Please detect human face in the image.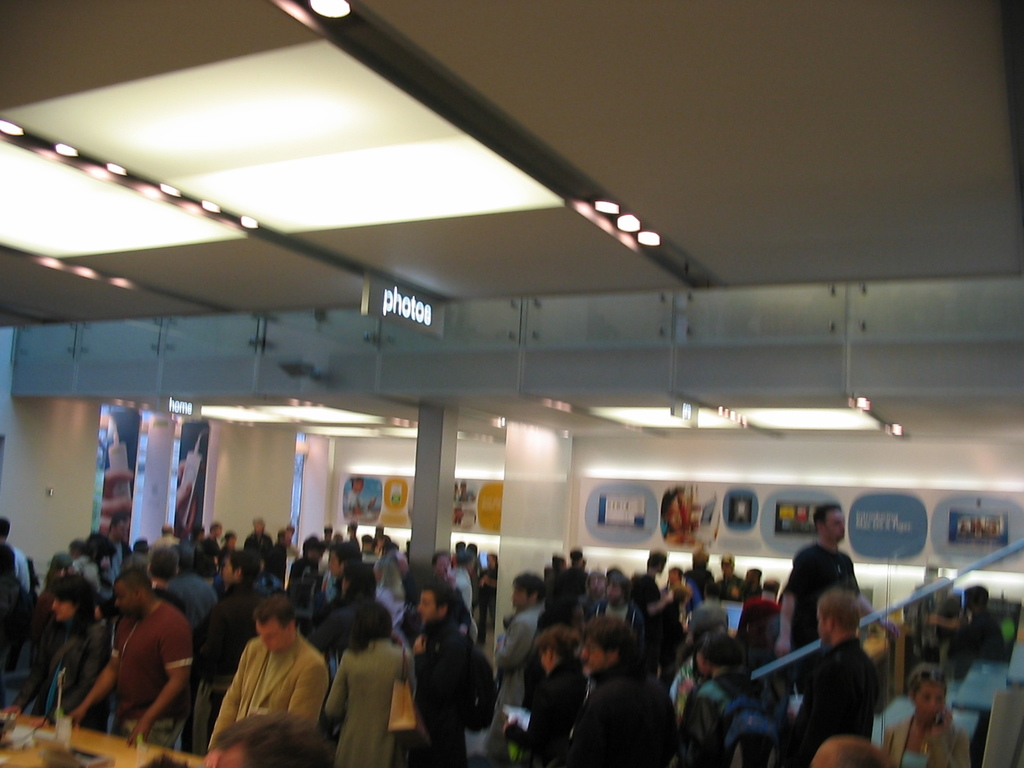
<region>223, 558, 234, 583</region>.
